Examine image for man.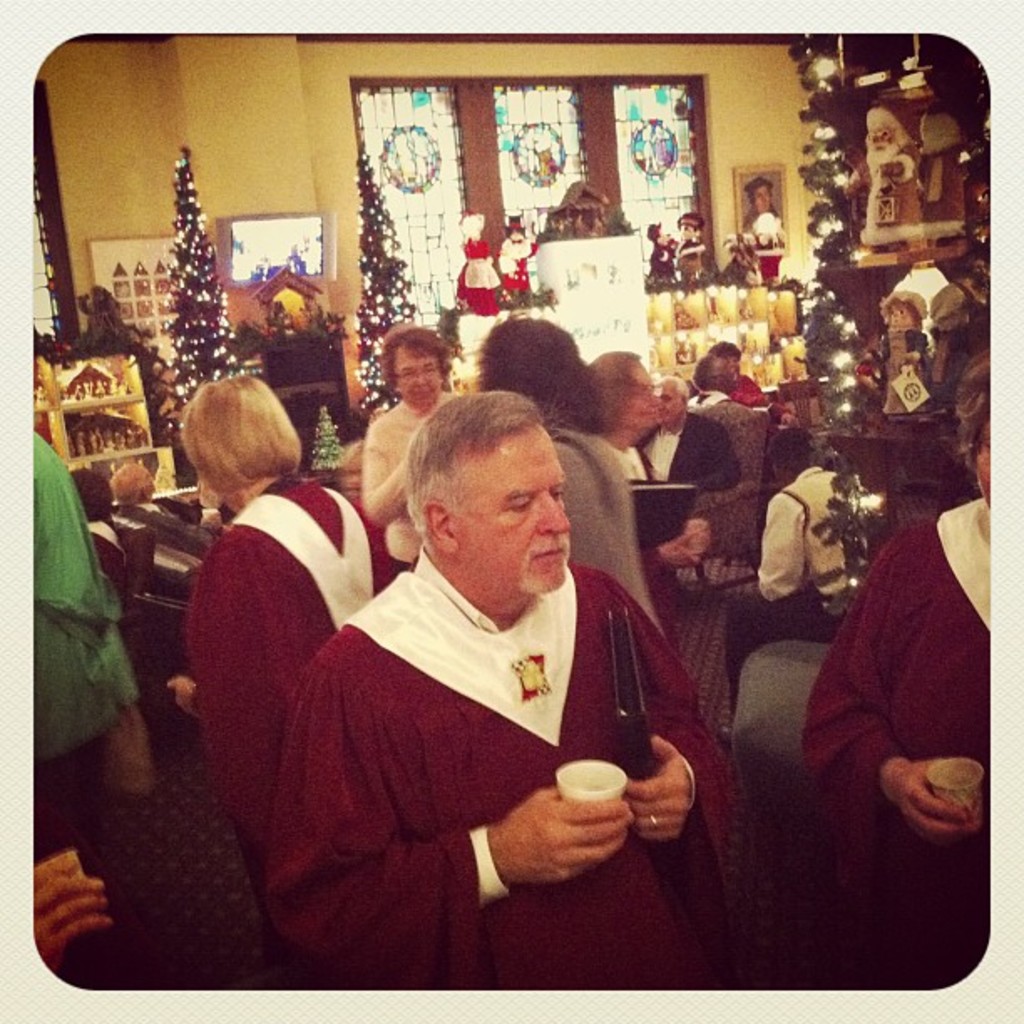
Examination result: bbox=(184, 378, 758, 960).
